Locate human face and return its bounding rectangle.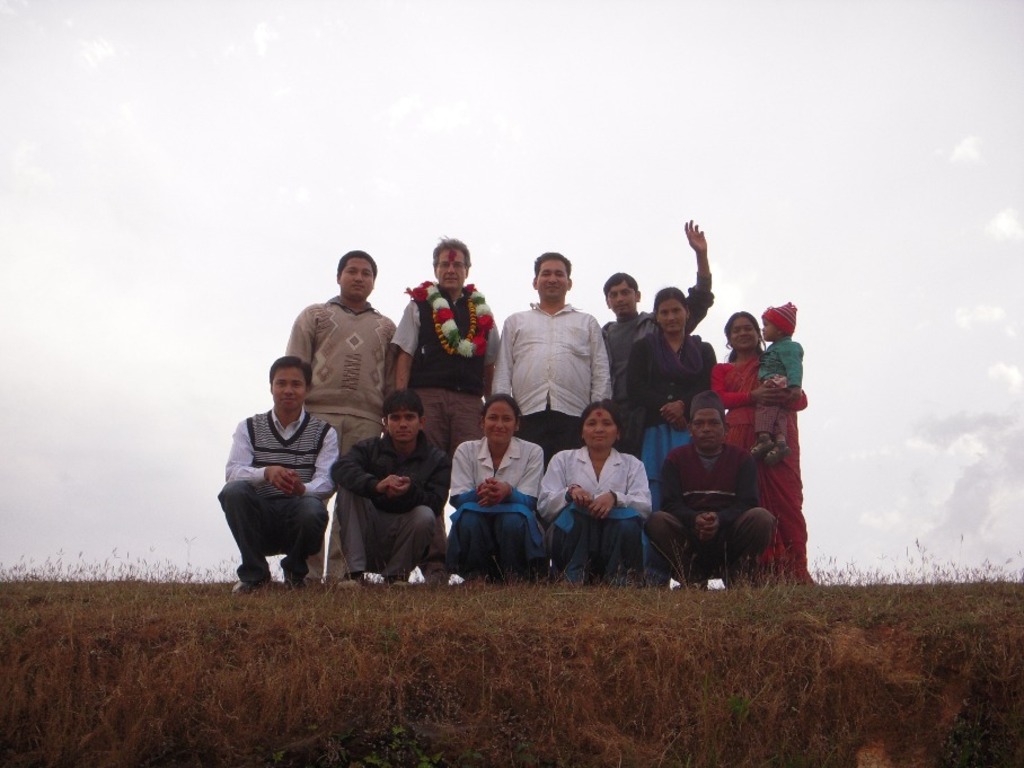
box(483, 408, 515, 440).
